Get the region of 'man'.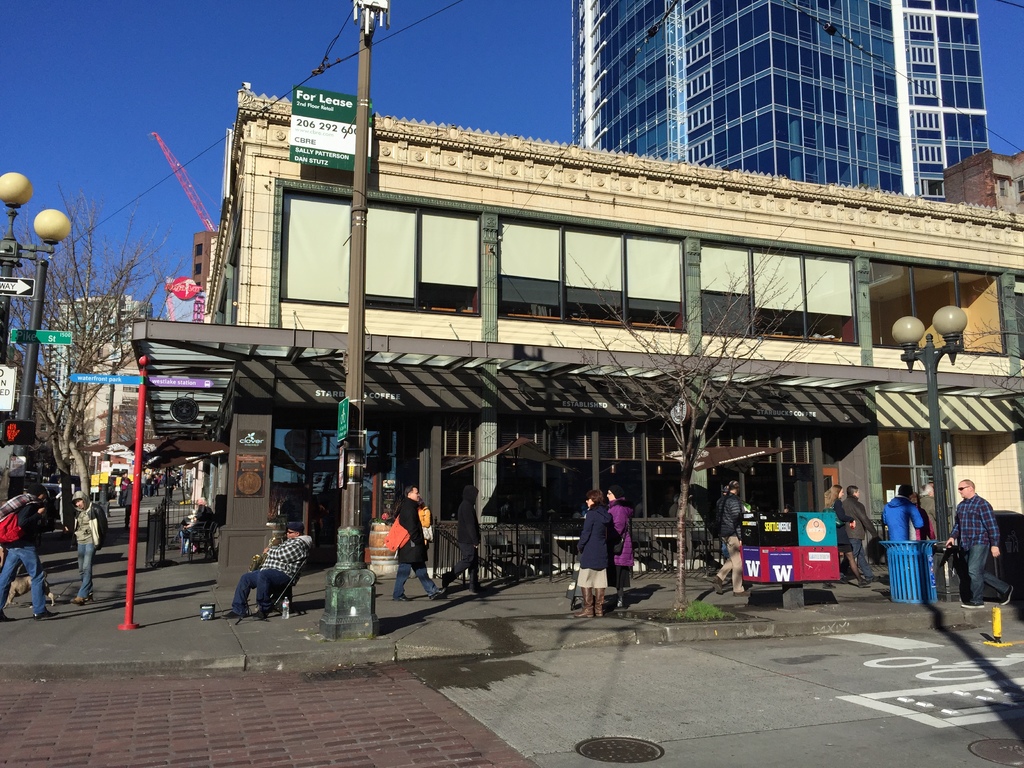
bbox=(946, 473, 1023, 609).
